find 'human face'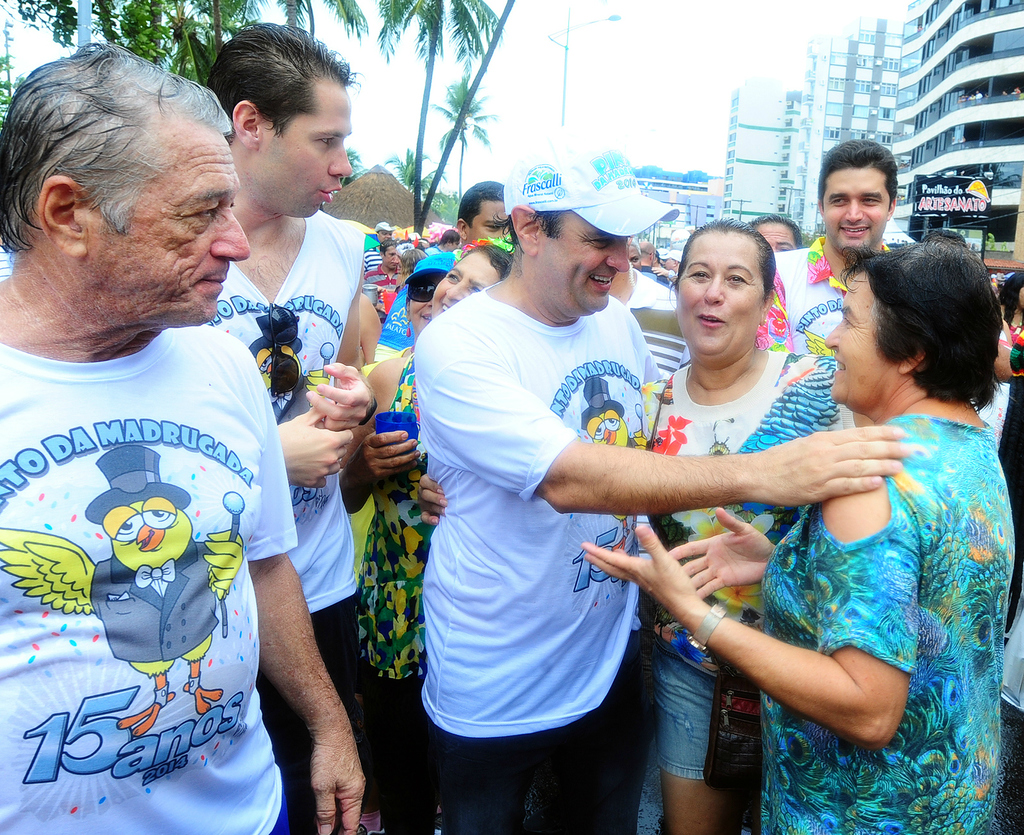
{"left": 87, "top": 132, "right": 248, "bottom": 330}
